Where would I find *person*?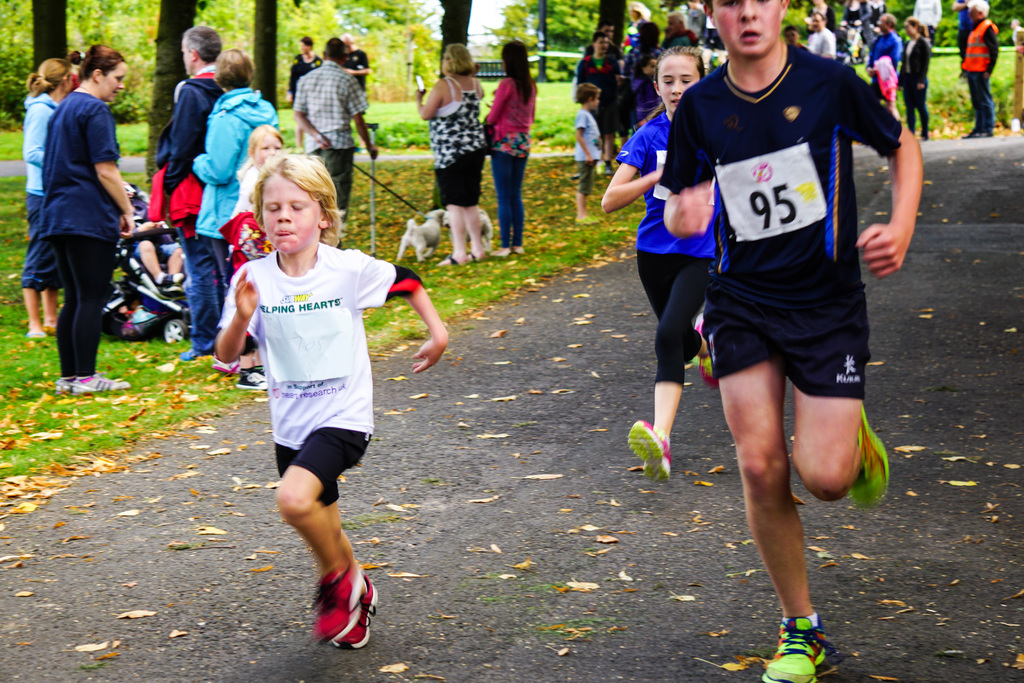
At crop(479, 31, 532, 252).
